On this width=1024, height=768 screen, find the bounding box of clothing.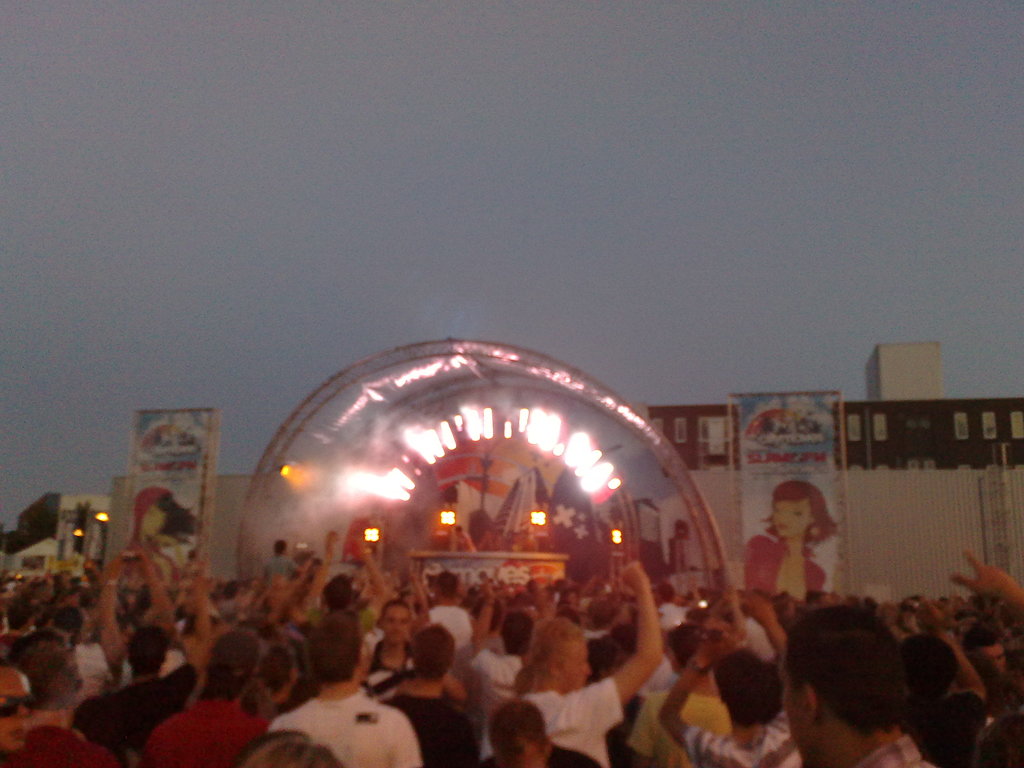
Bounding box: detection(525, 680, 623, 763).
